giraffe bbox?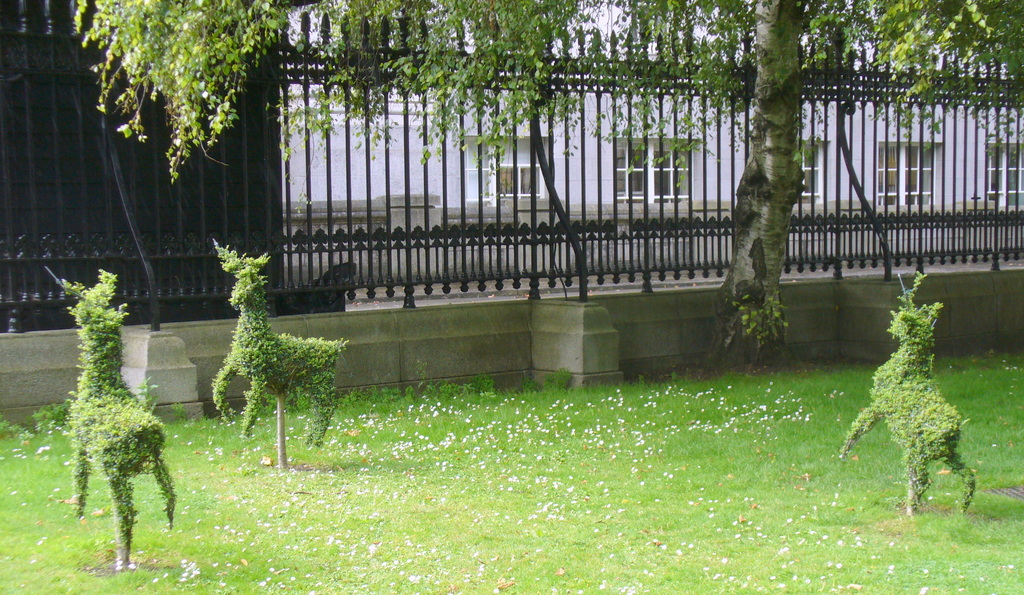
<region>829, 263, 980, 524</region>
